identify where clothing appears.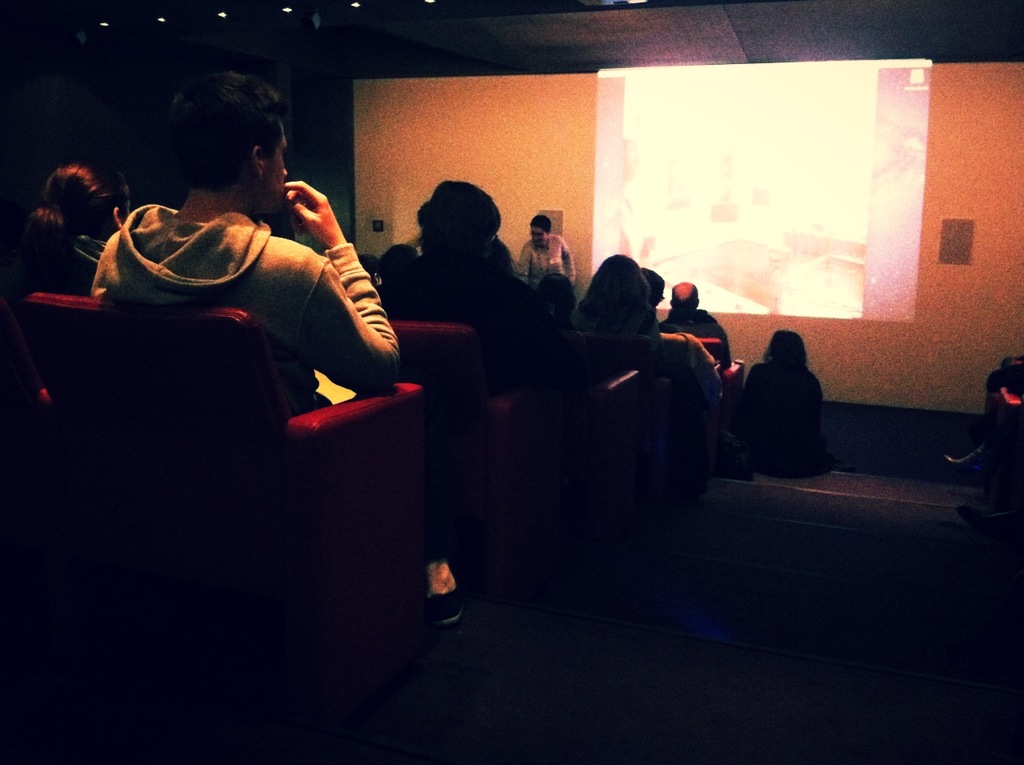
Appears at rect(517, 236, 579, 290).
